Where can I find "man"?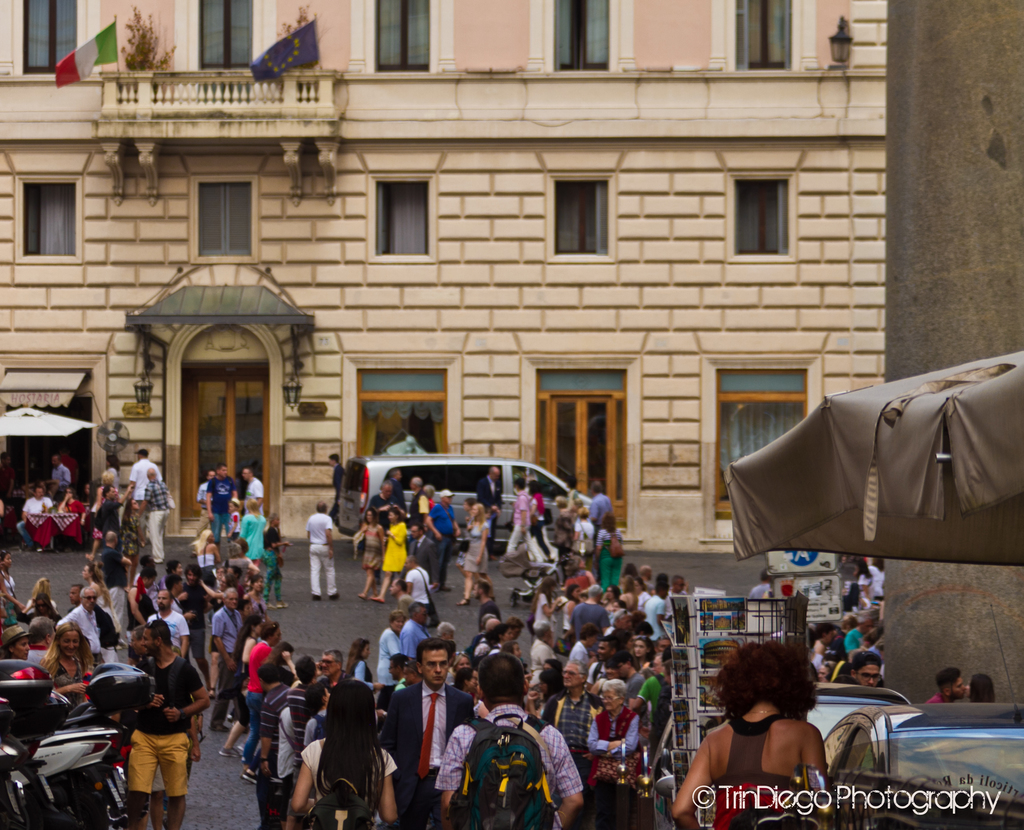
You can find it at crop(476, 467, 504, 565).
